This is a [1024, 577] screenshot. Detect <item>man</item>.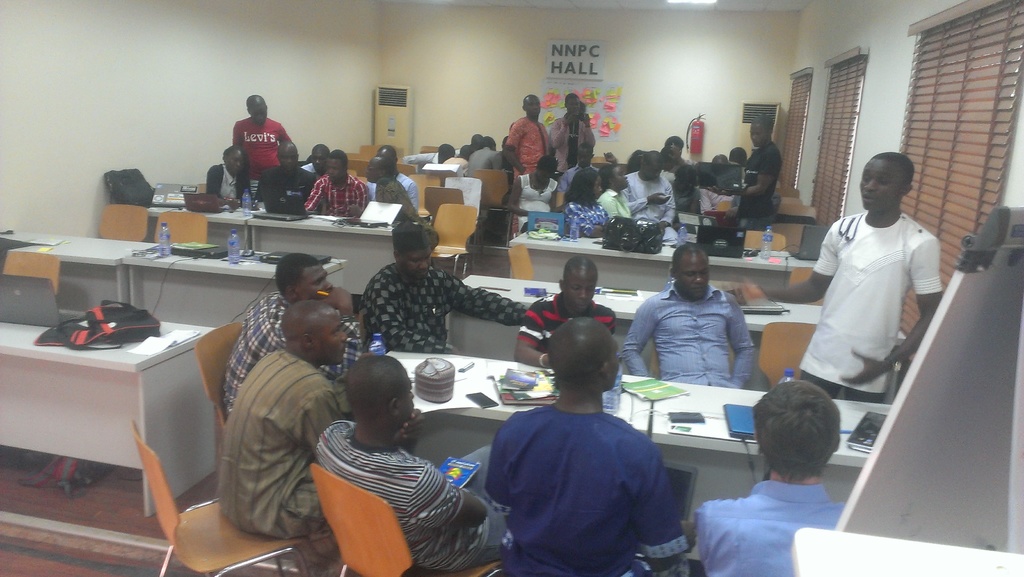
rect(600, 162, 639, 231).
